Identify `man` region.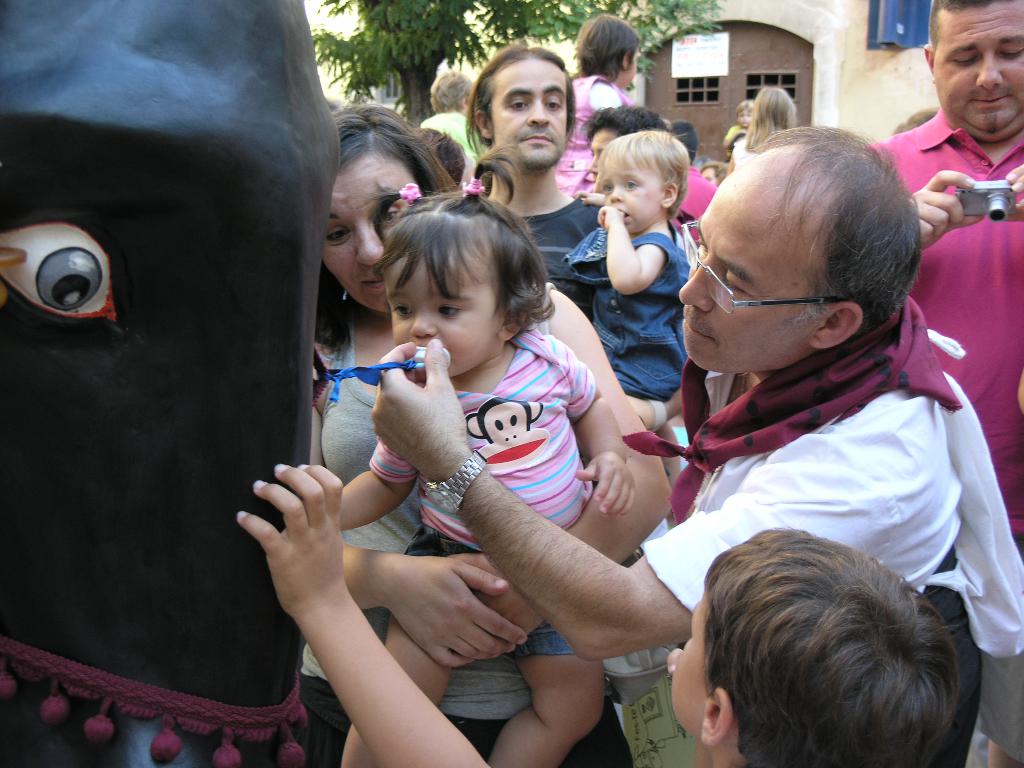
Region: pyautogui.locateOnScreen(438, 109, 945, 764).
